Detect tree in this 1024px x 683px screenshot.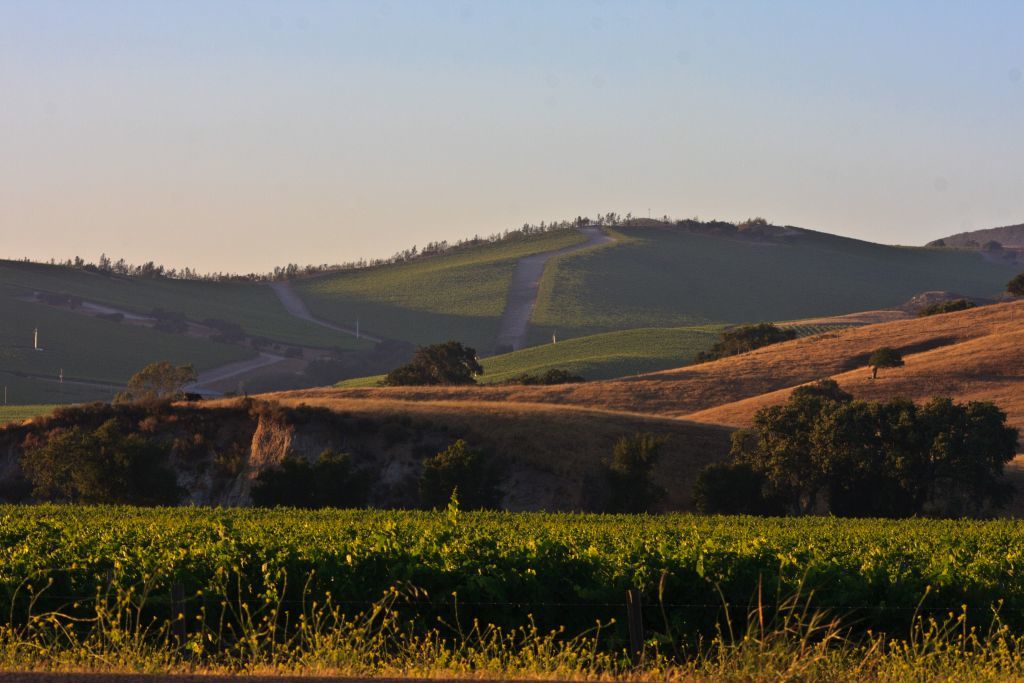
Detection: 691 316 801 366.
